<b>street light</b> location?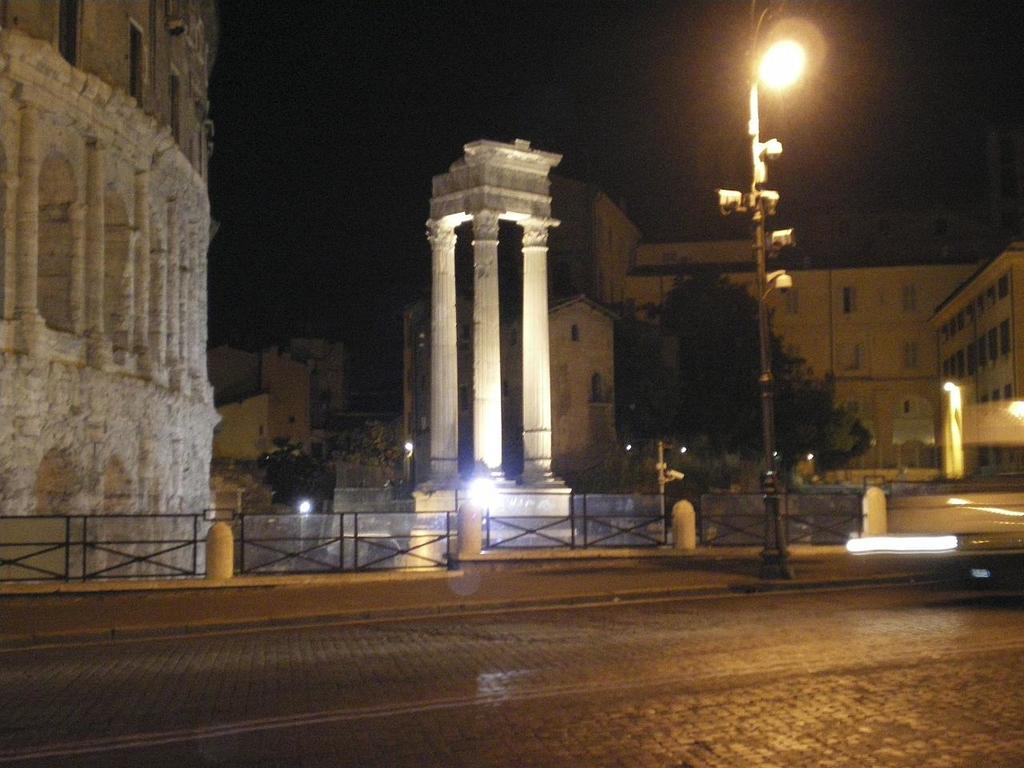
(760, 34, 802, 570)
